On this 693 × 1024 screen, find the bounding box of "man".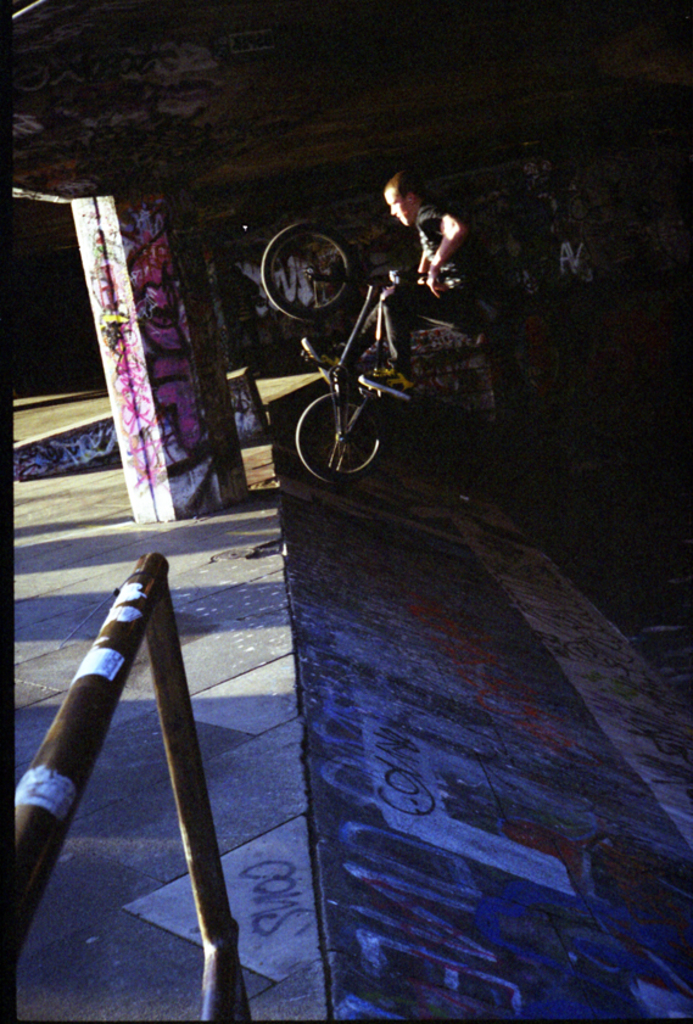
Bounding box: detection(323, 164, 475, 320).
